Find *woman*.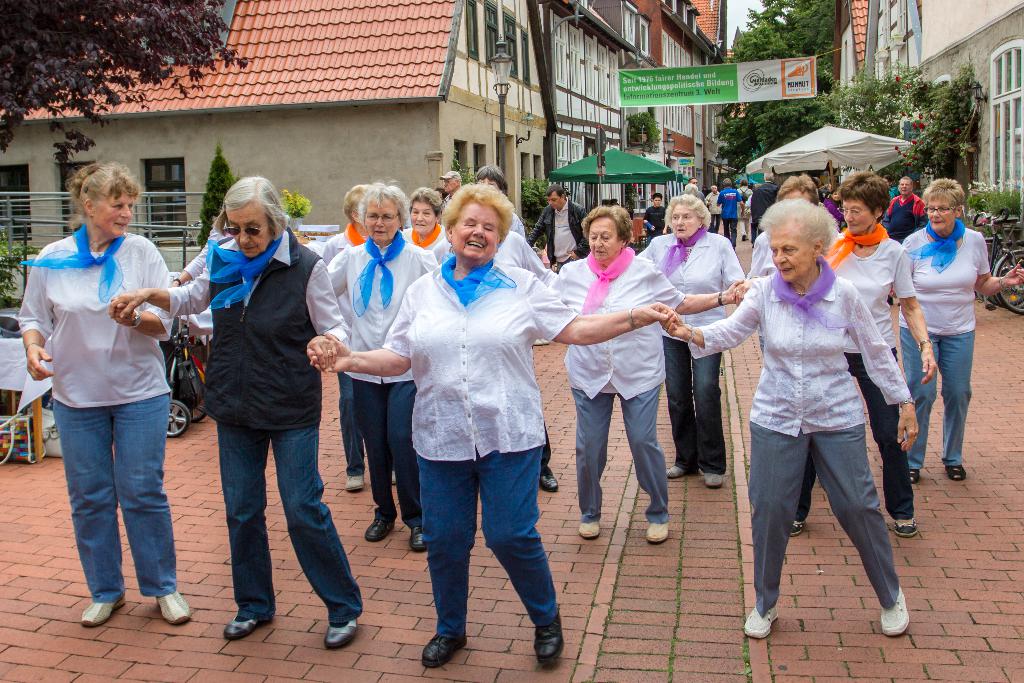
(left=657, top=199, right=918, bottom=641).
